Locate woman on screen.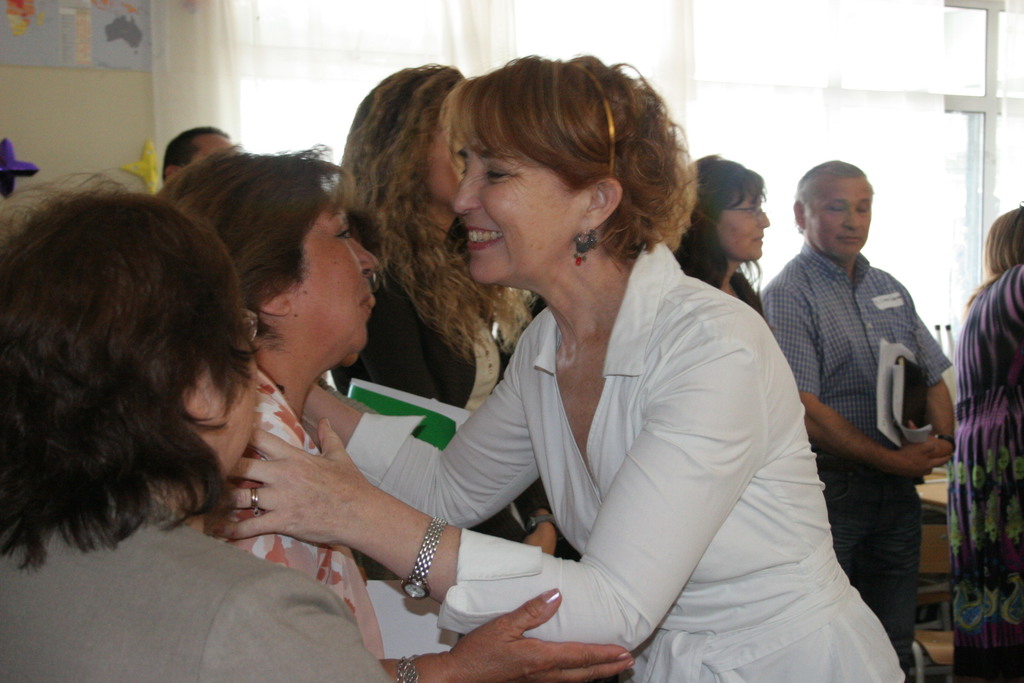
On screen at 675,151,772,328.
